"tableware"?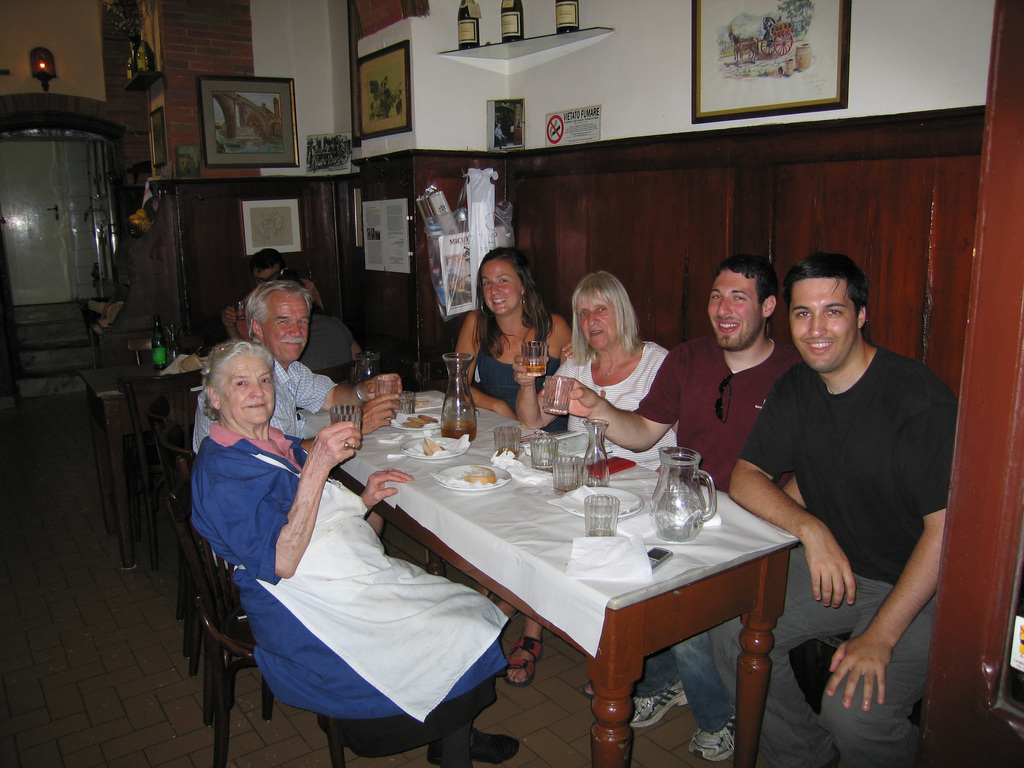
435,462,512,495
